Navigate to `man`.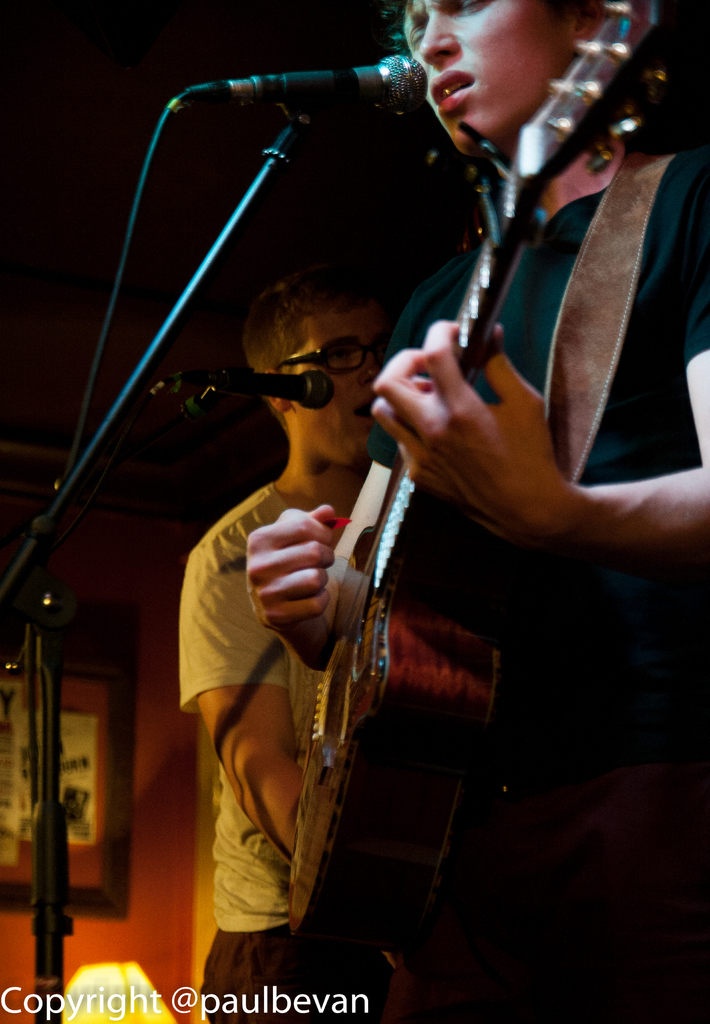
Navigation target: region(159, 357, 414, 966).
